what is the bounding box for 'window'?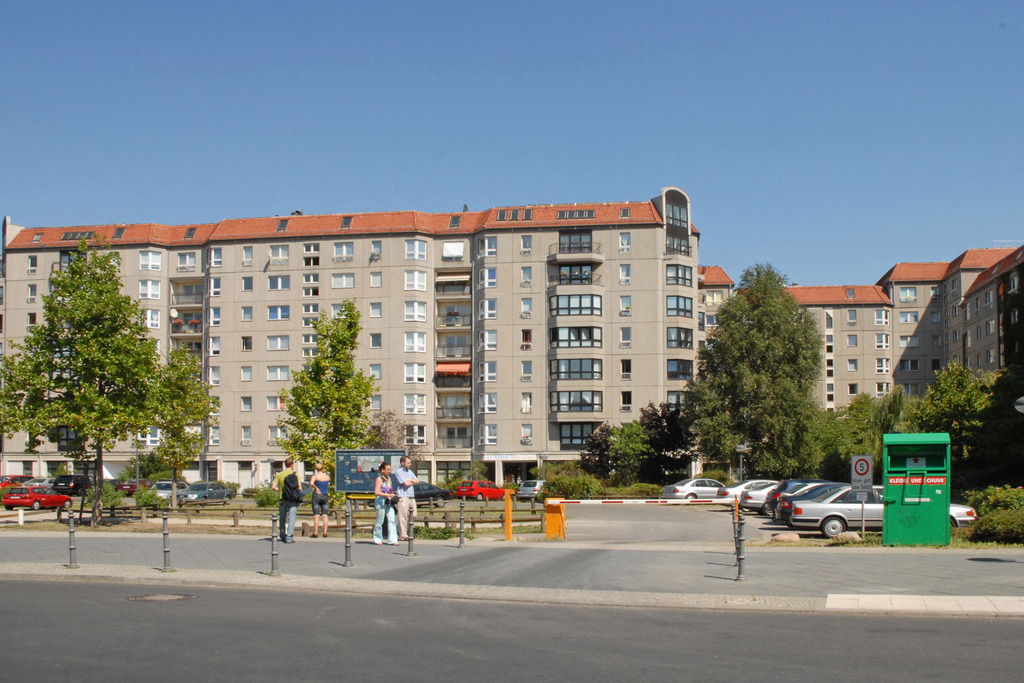
[x1=262, y1=329, x2=295, y2=355].
